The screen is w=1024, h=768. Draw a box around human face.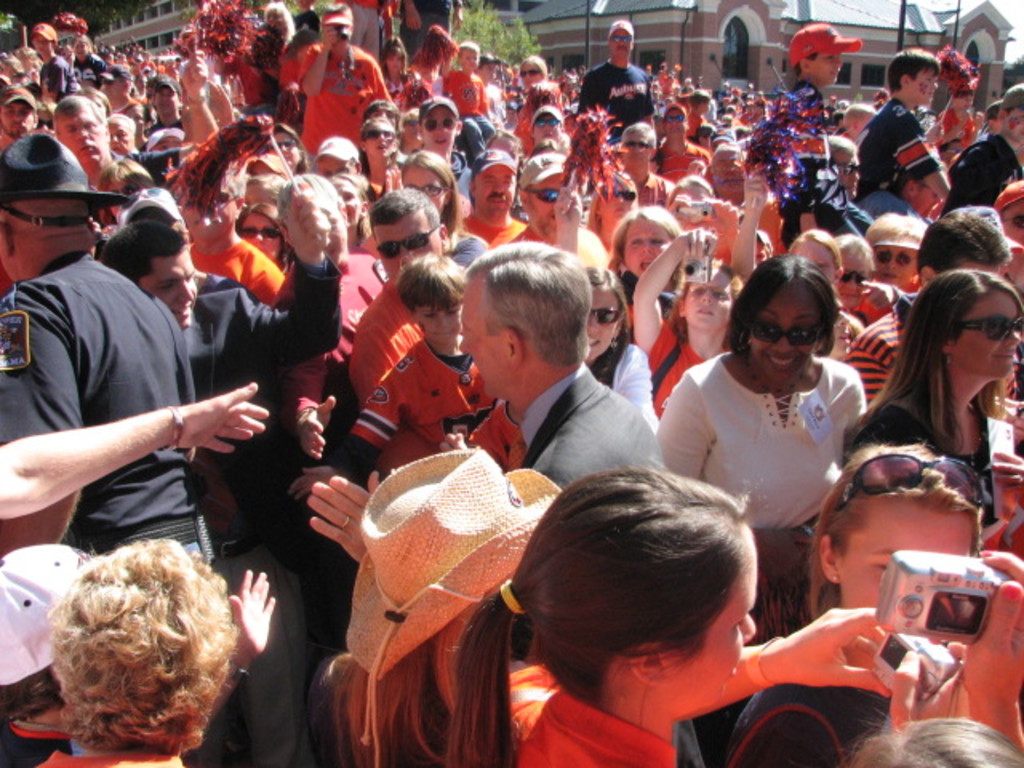
376,213,437,277.
